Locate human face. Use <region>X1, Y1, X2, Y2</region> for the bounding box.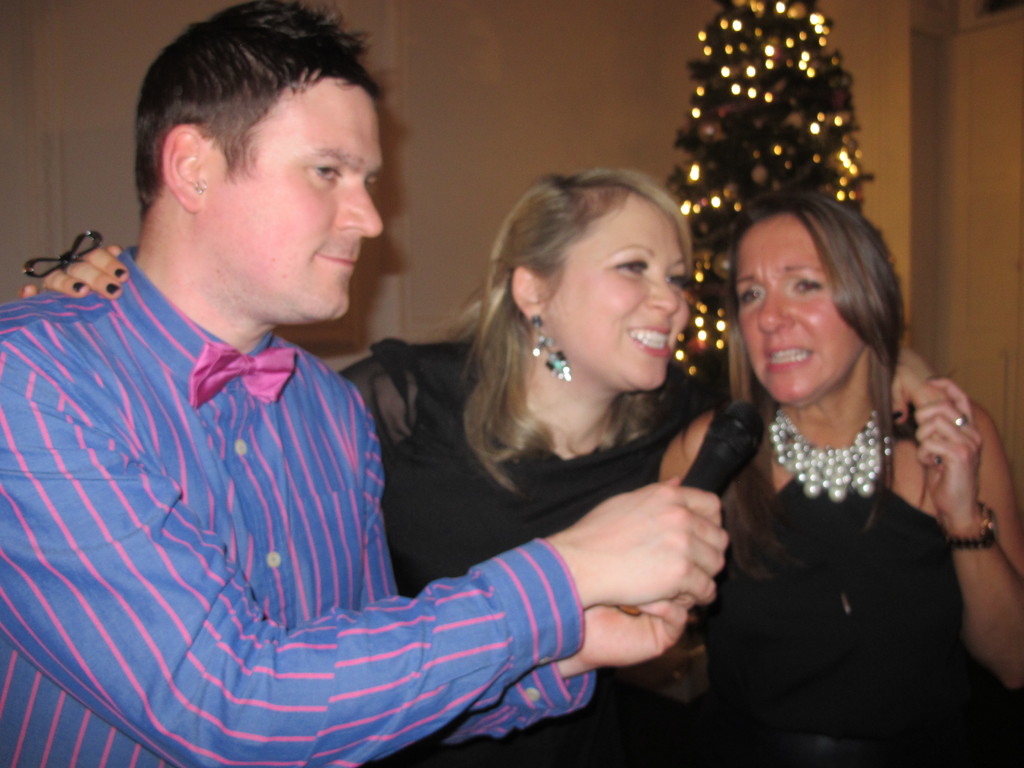
<region>737, 212, 863, 403</region>.
